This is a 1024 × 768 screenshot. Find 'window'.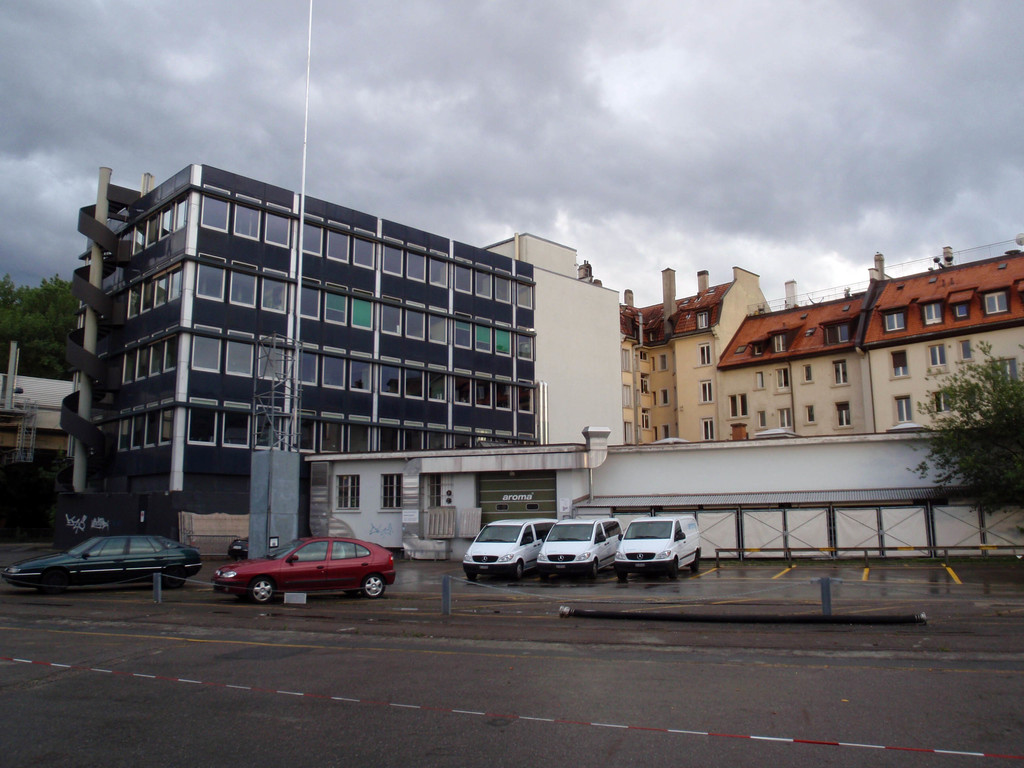
Bounding box: (x1=700, y1=380, x2=713, y2=402).
